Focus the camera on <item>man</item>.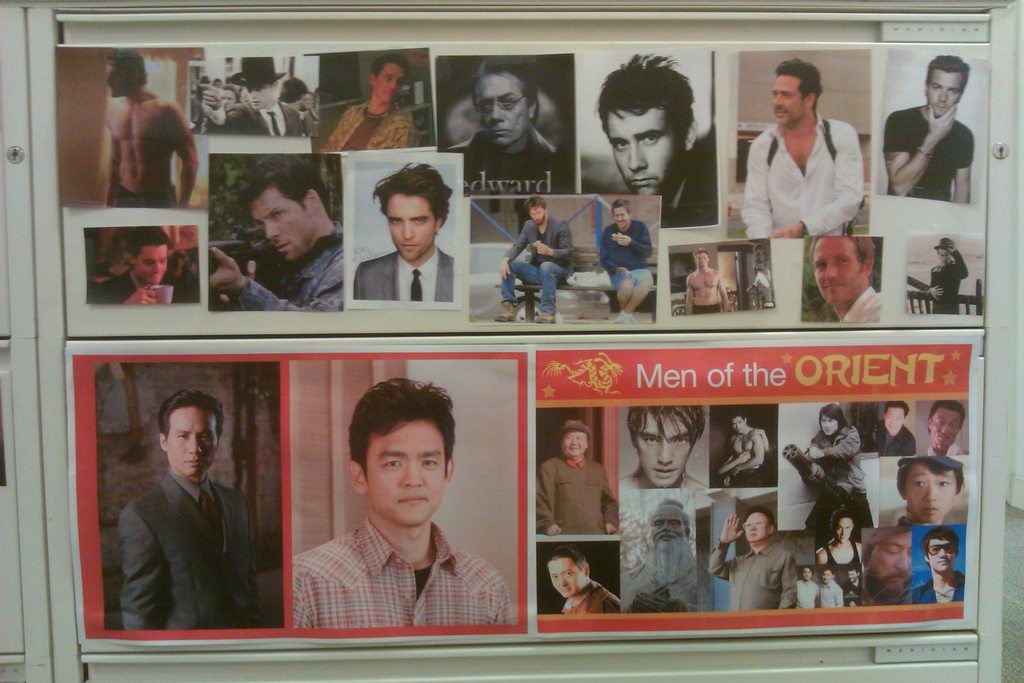
Focus region: 884,53,969,199.
